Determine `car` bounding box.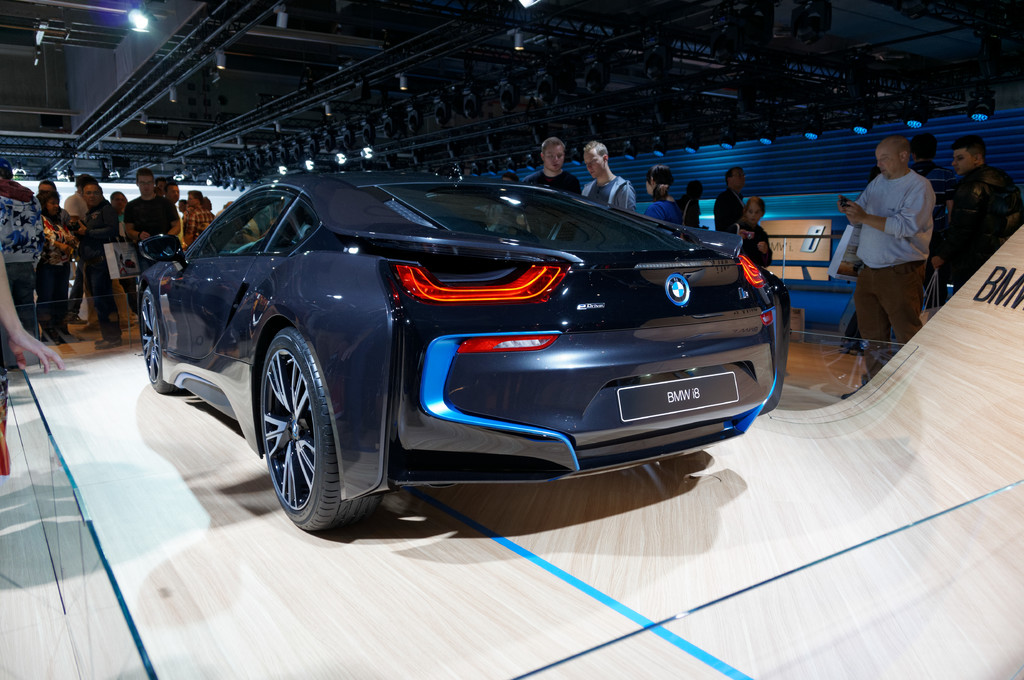
Determined: [138, 150, 788, 533].
